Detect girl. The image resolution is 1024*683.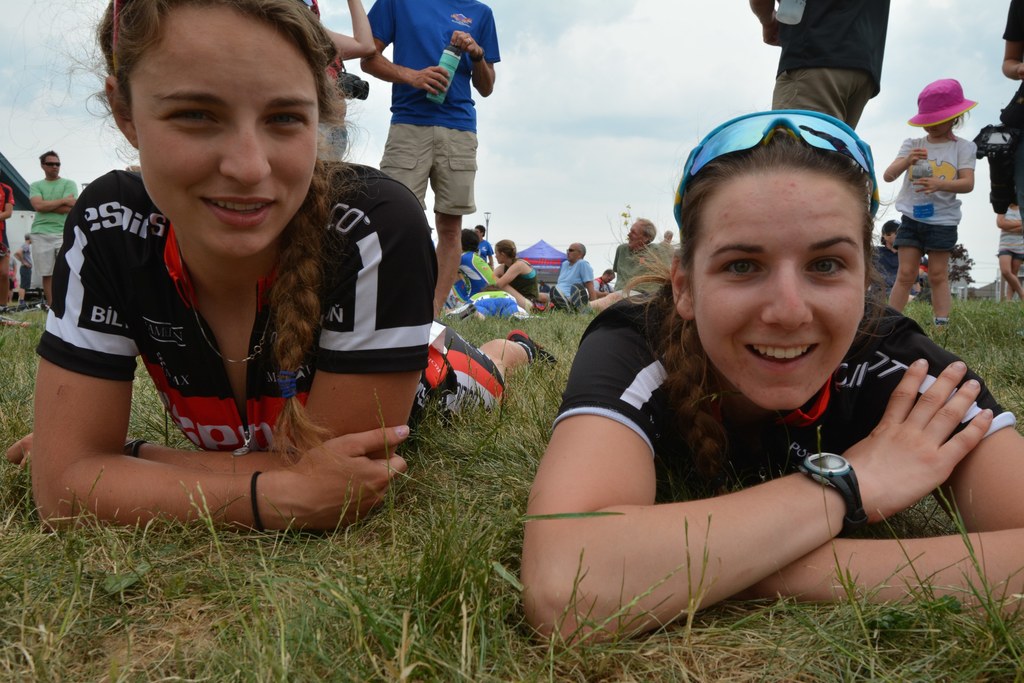
left=884, top=74, right=976, bottom=341.
